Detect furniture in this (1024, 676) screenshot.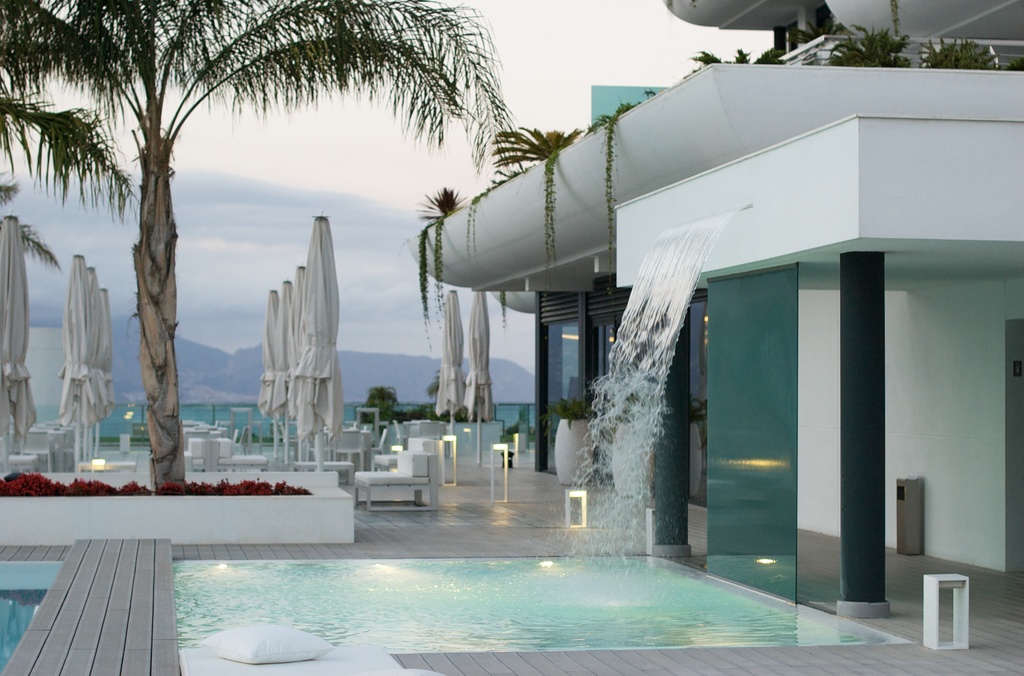
Detection: 6,452,38,474.
